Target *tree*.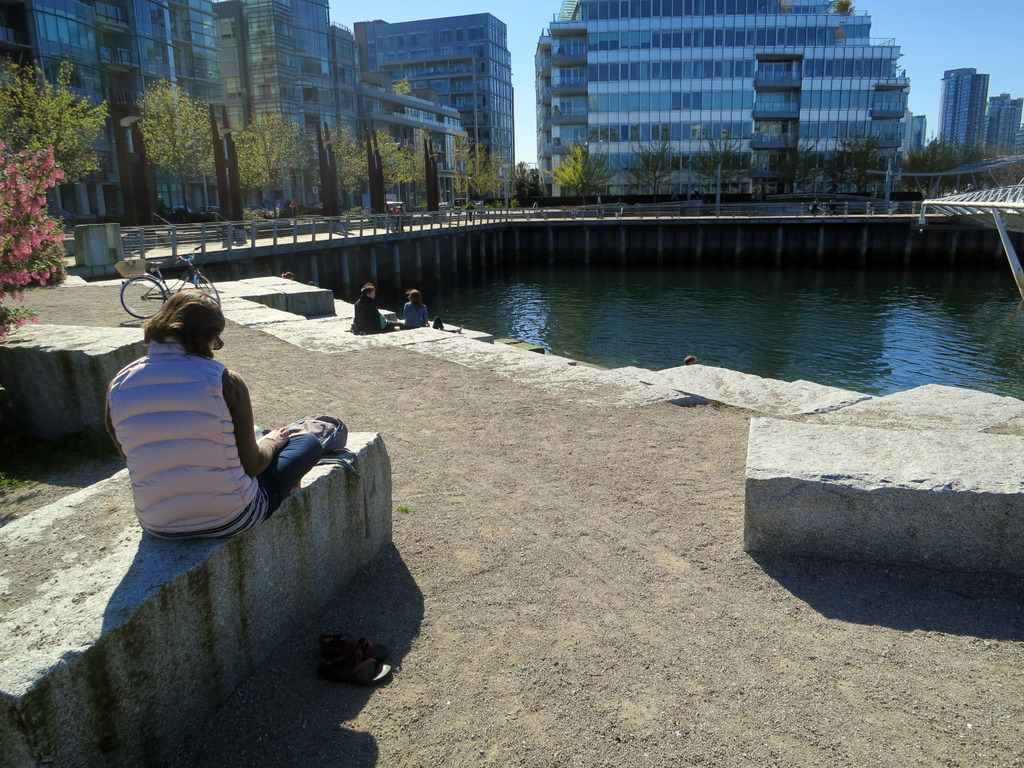
Target region: x1=685, y1=135, x2=751, y2=201.
